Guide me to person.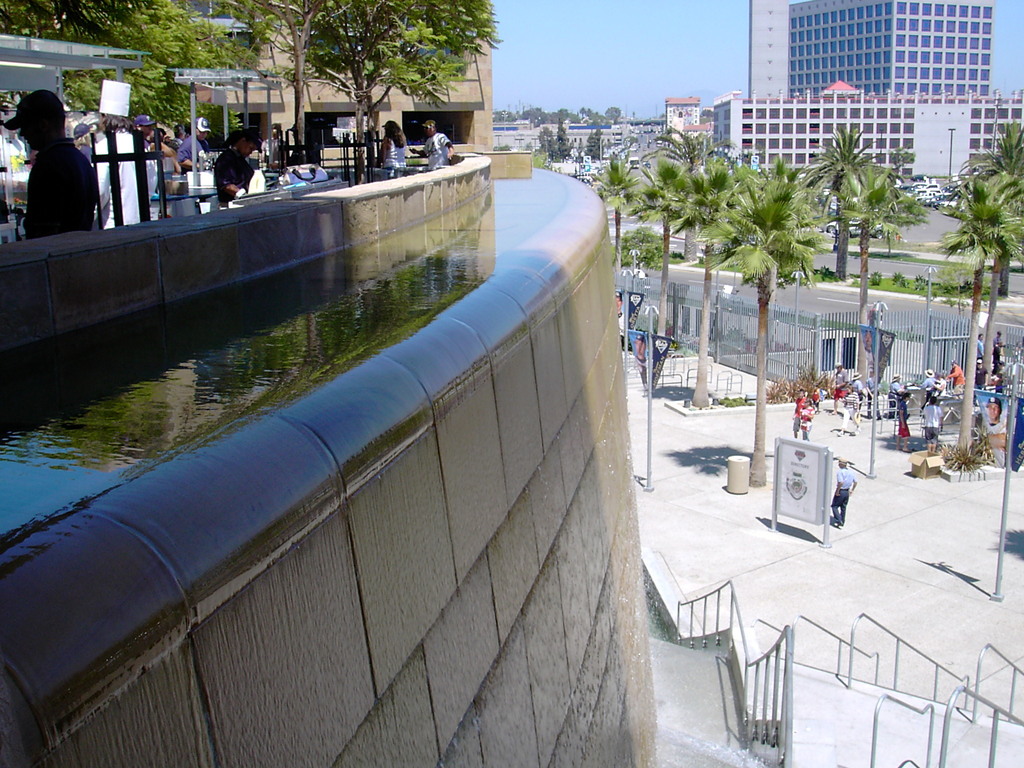
Guidance: (980, 396, 1009, 470).
